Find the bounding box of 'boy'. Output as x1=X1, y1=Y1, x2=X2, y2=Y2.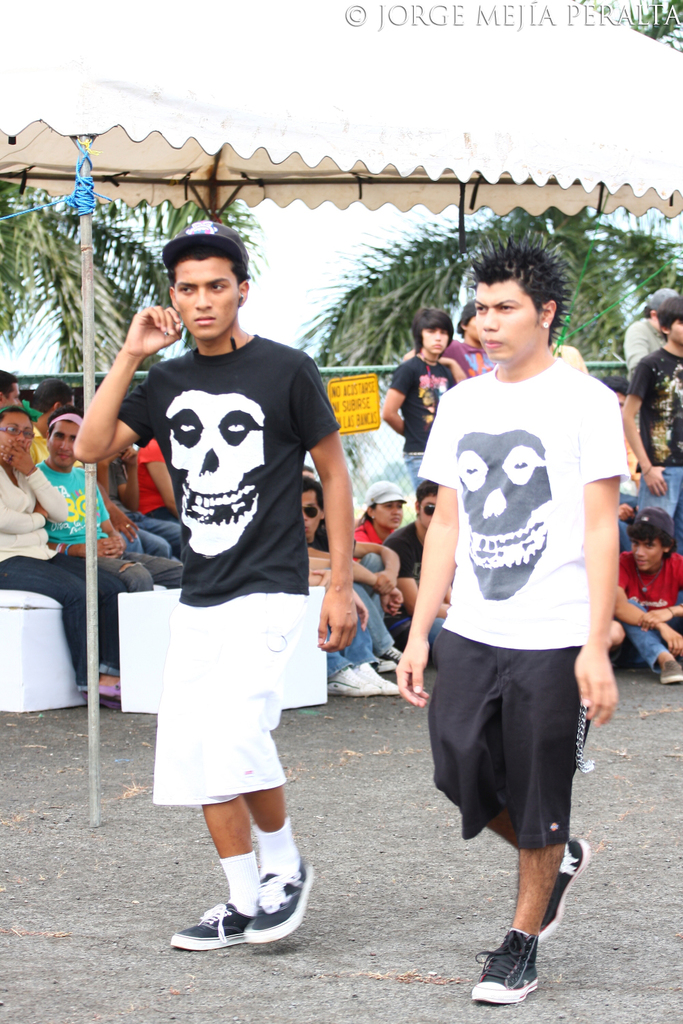
x1=390, y1=233, x2=650, y2=1015.
